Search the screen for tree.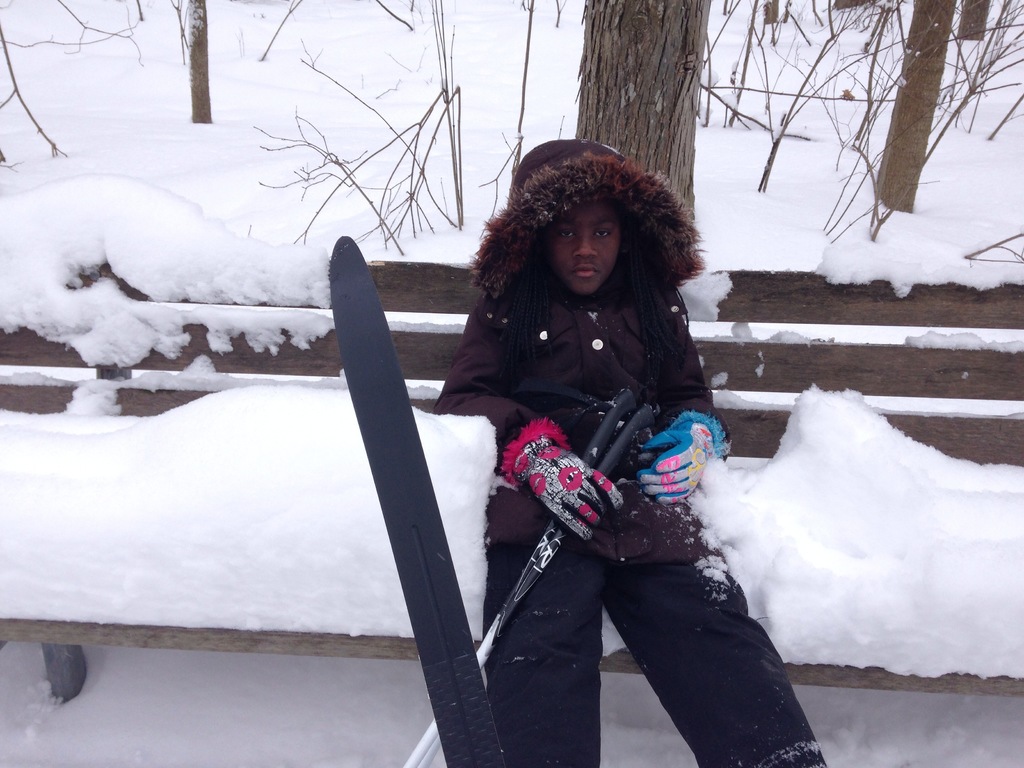
Found at [left=173, top=0, right=211, bottom=122].
